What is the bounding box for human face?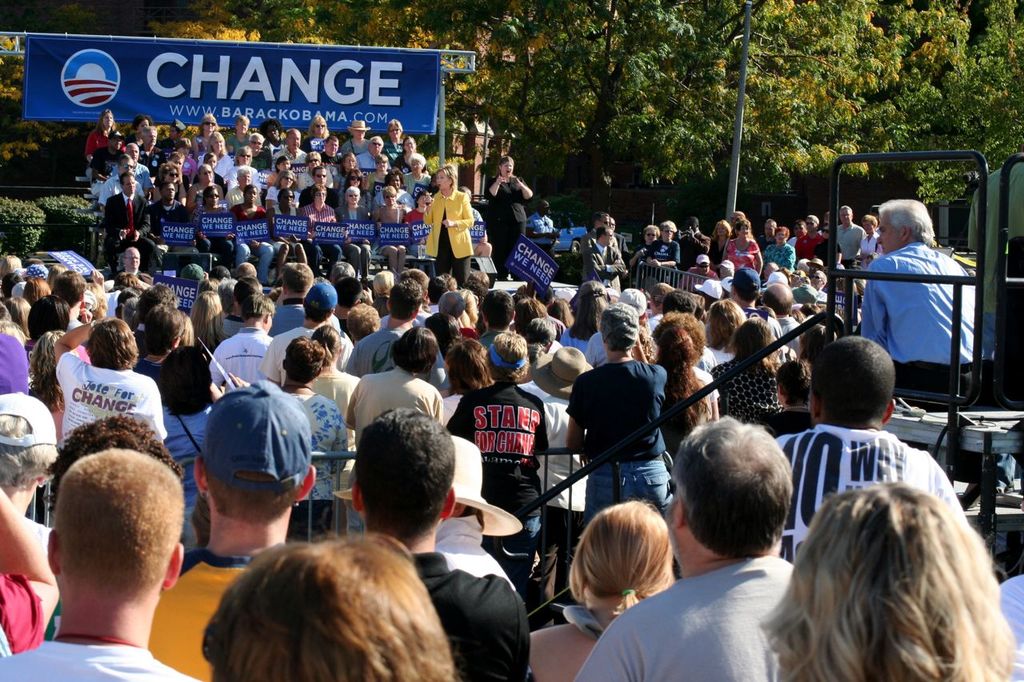
802 211 822 237.
